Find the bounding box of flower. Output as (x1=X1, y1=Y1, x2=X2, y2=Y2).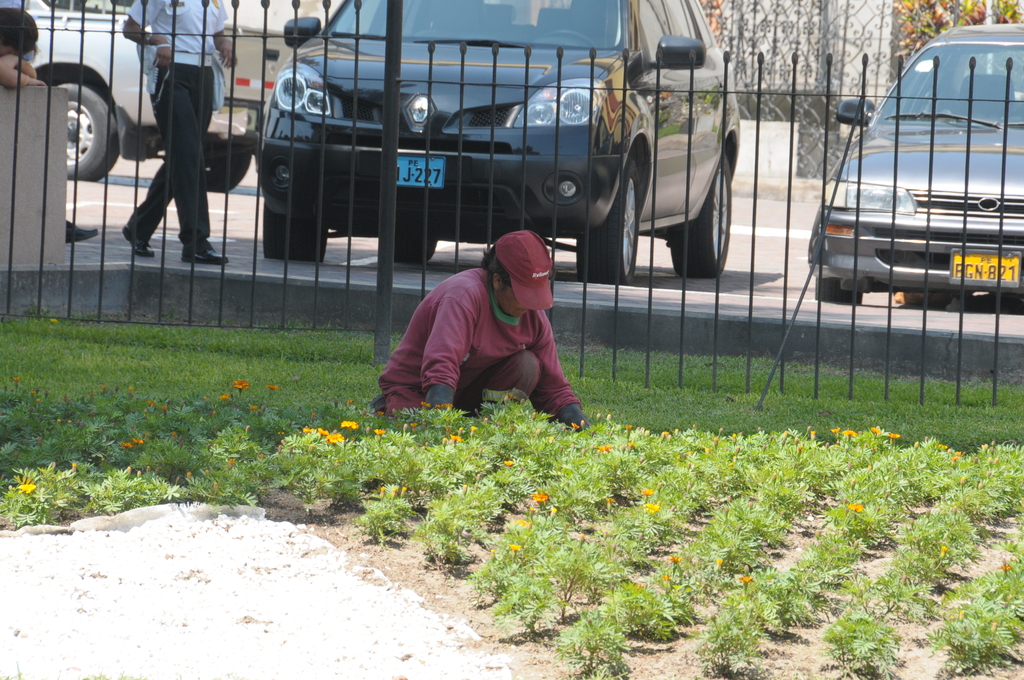
(x1=836, y1=428, x2=856, y2=446).
